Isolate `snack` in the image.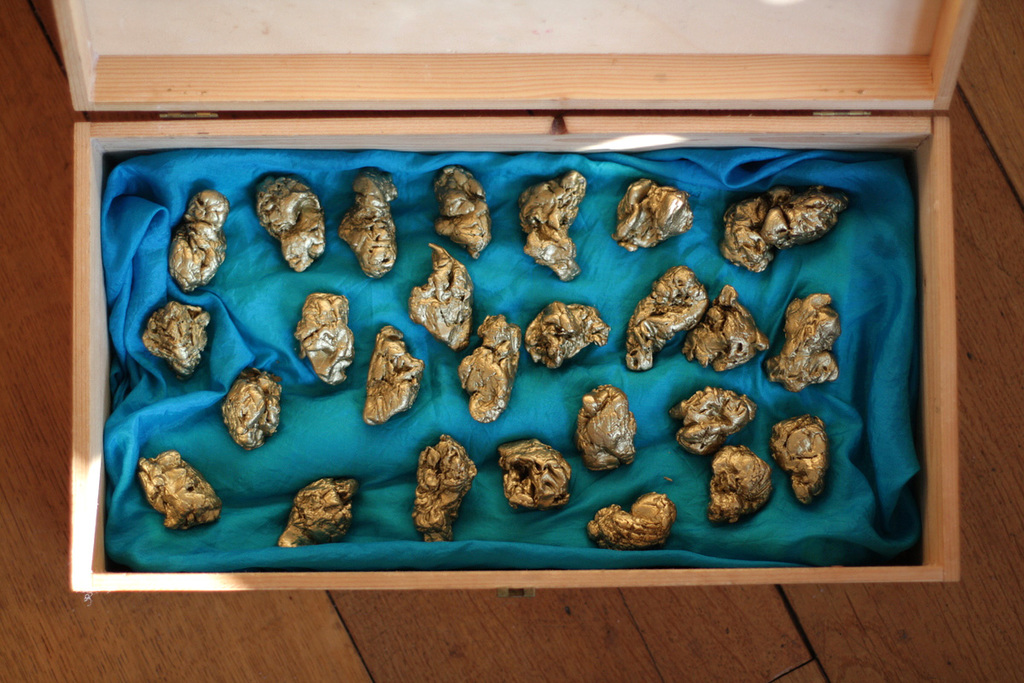
Isolated region: region(414, 435, 480, 540).
